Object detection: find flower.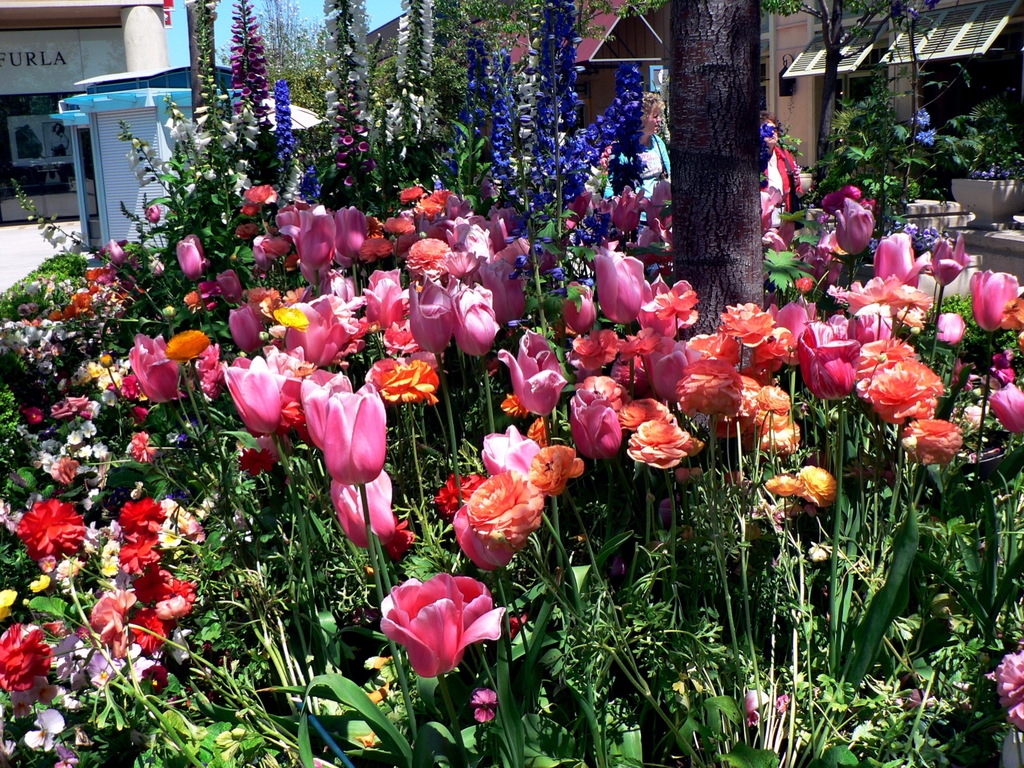
[764, 471, 804, 497].
